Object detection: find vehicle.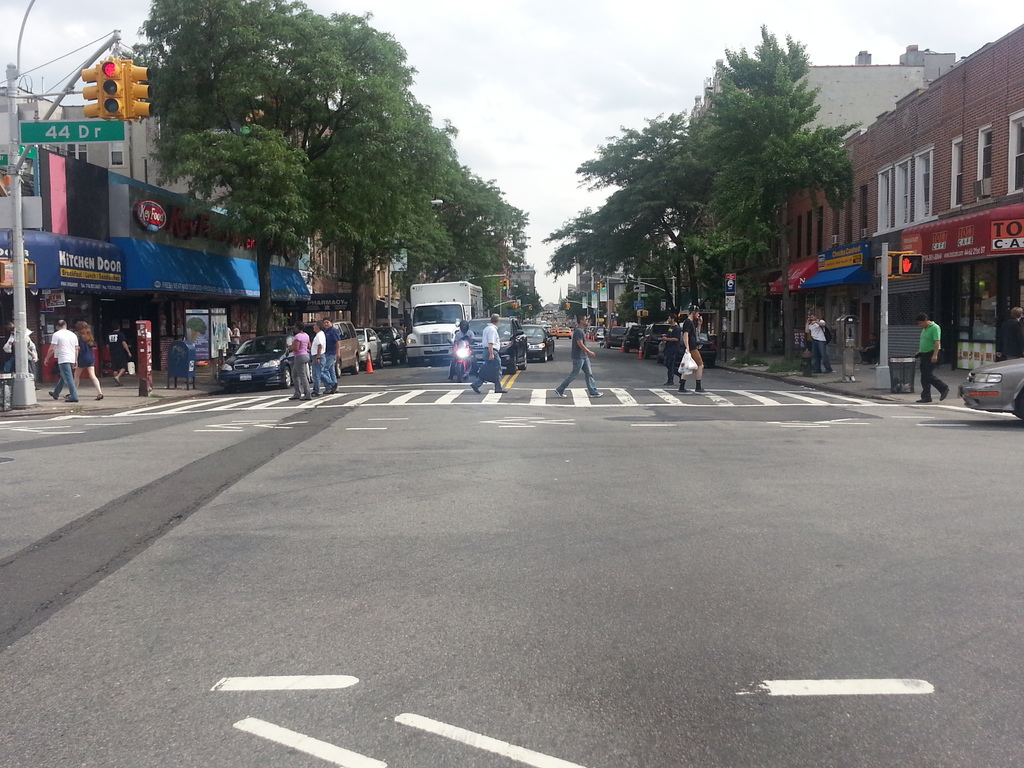
rect(355, 328, 383, 371).
